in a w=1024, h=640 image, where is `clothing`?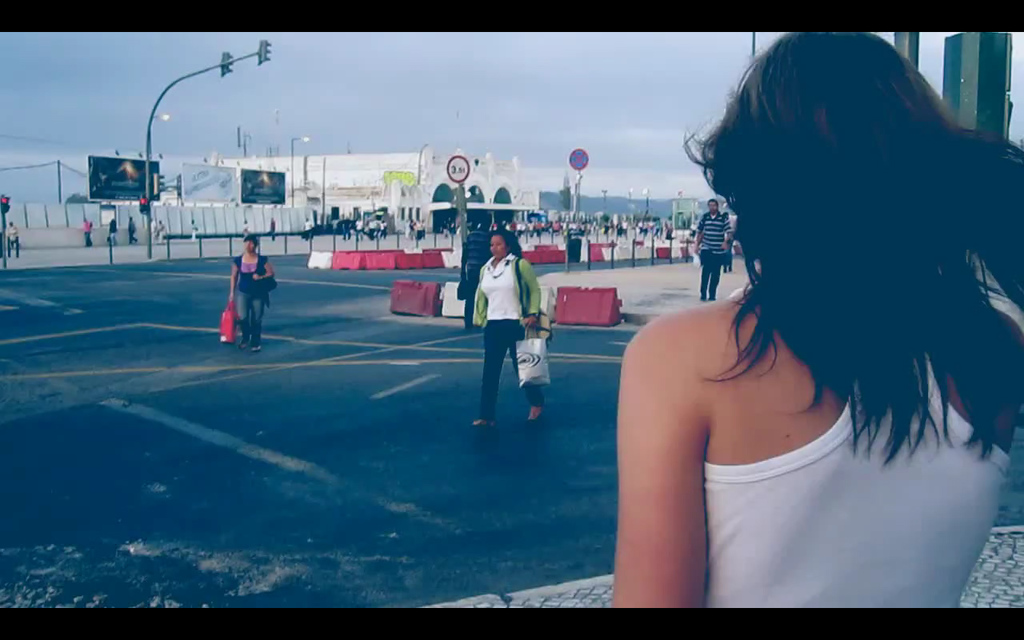
470/257/545/416.
